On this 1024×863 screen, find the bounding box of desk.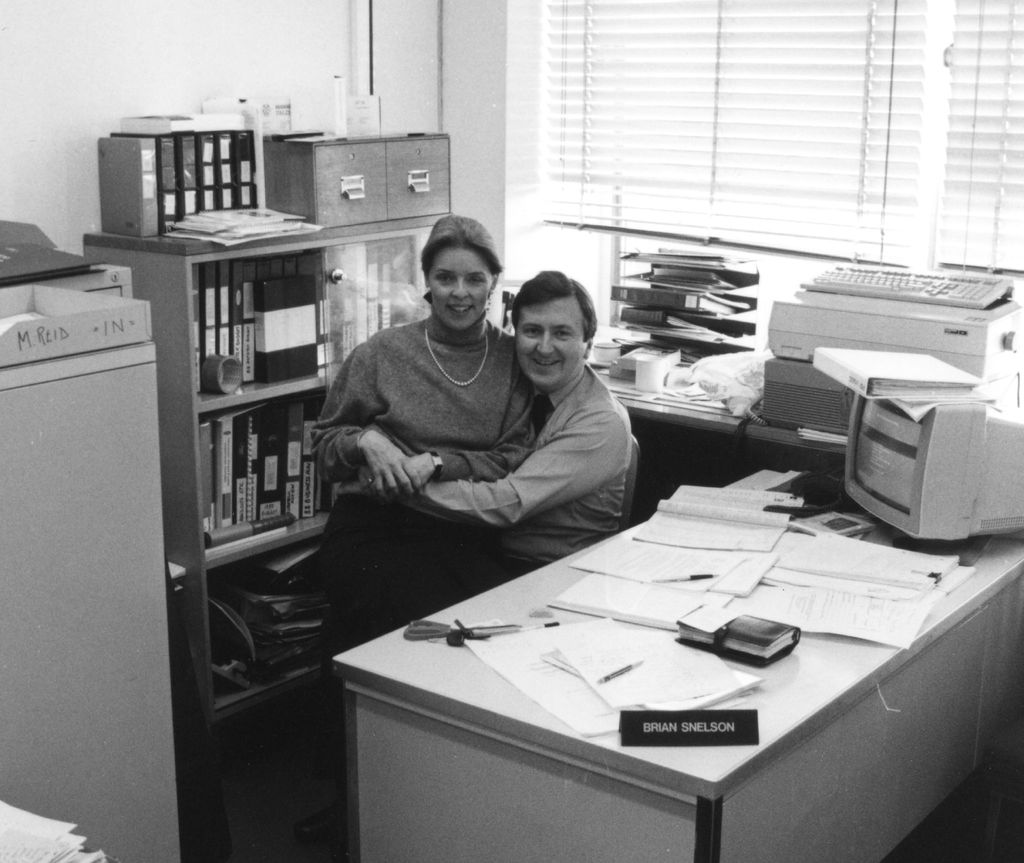
Bounding box: left=369, top=435, right=993, bottom=853.
